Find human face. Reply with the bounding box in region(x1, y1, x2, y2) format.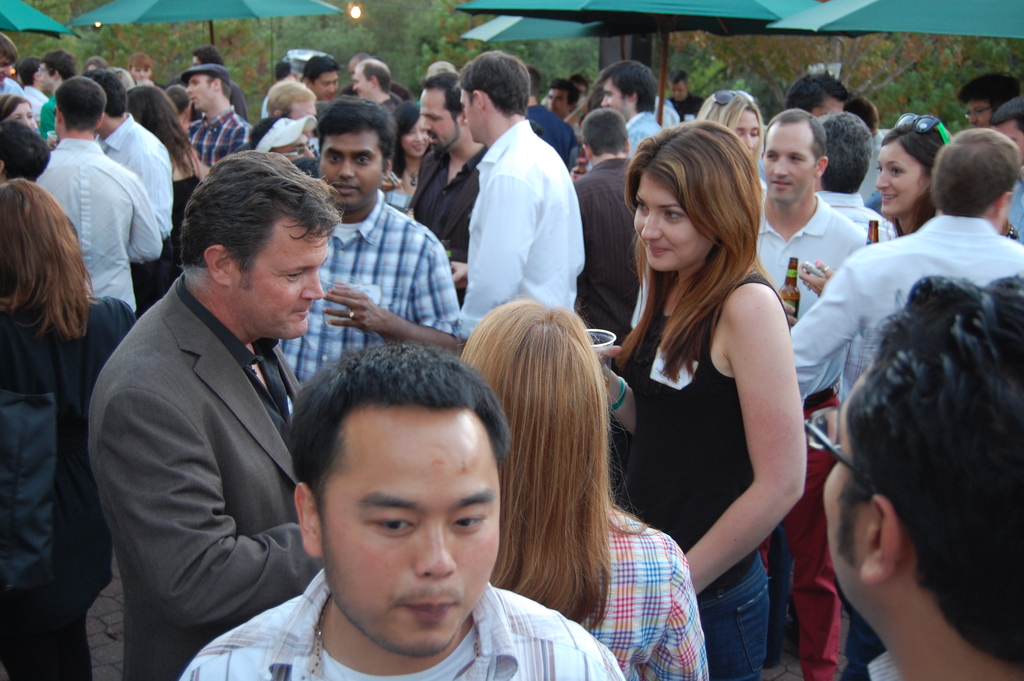
region(737, 110, 767, 163).
